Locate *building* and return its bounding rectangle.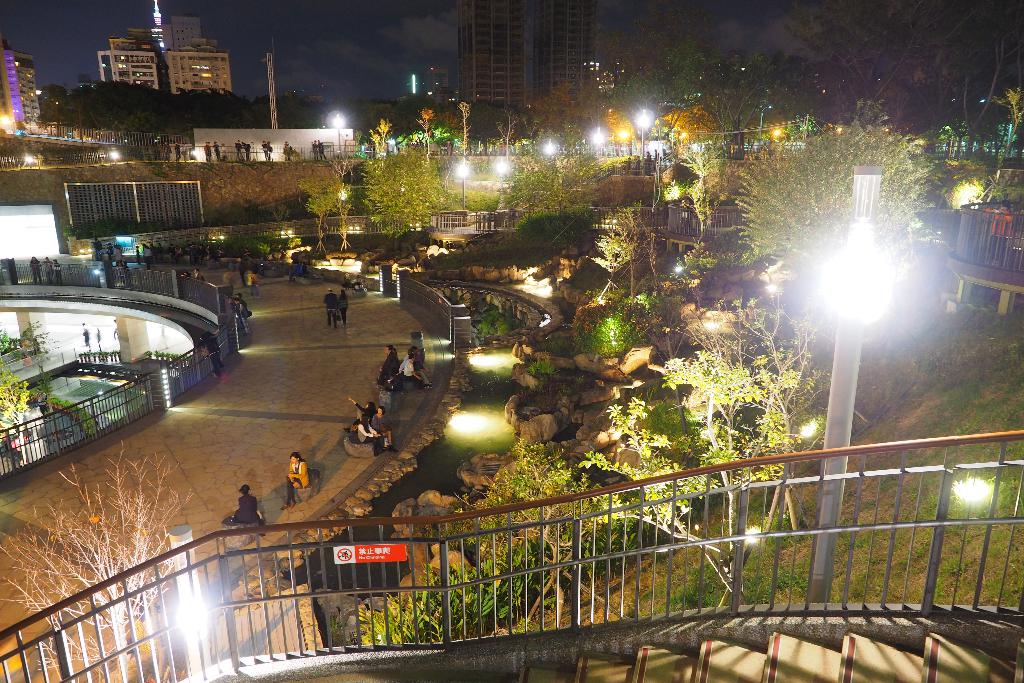
x1=0, y1=38, x2=45, y2=121.
